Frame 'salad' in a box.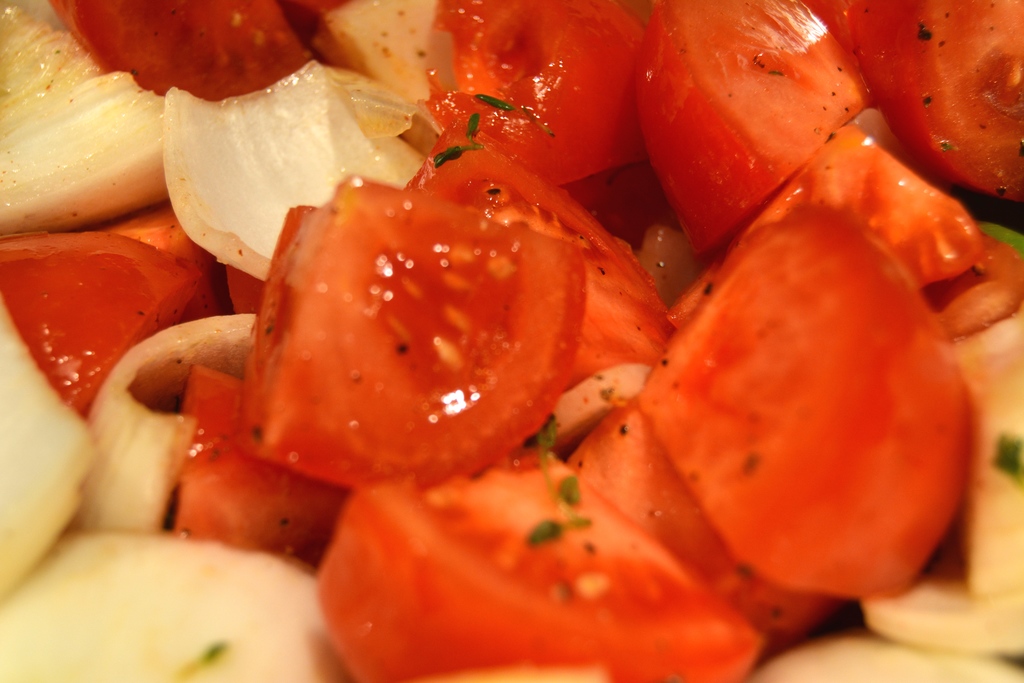
<box>0,0,1023,682</box>.
